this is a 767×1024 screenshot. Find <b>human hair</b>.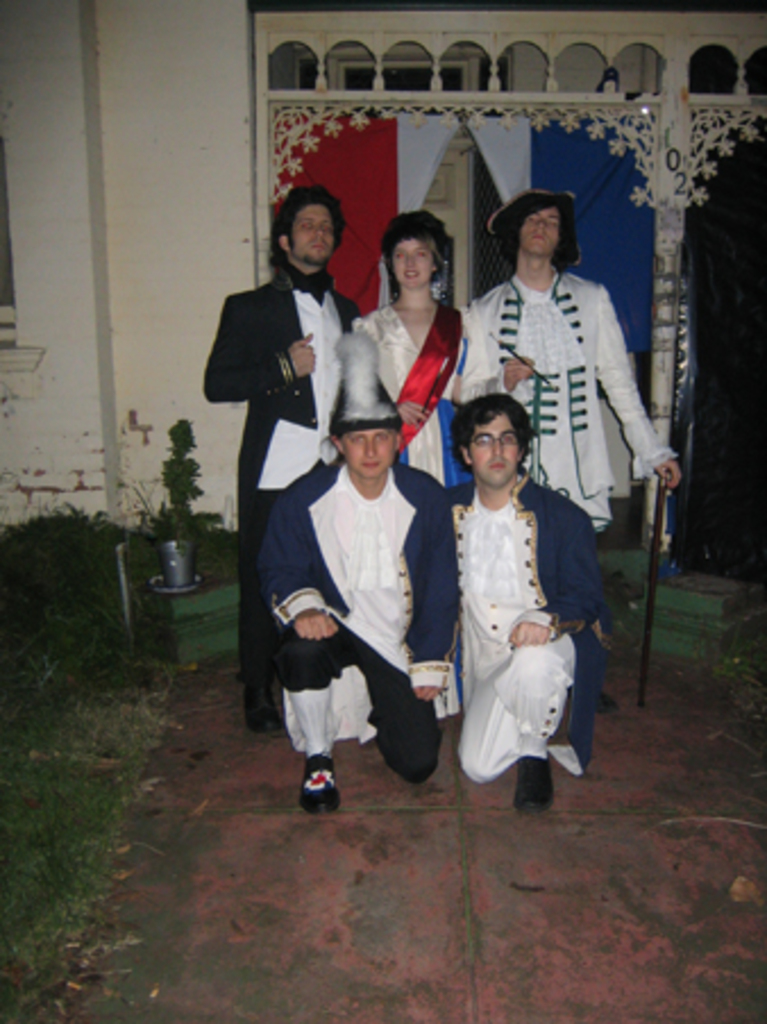
Bounding box: (266,179,345,272).
